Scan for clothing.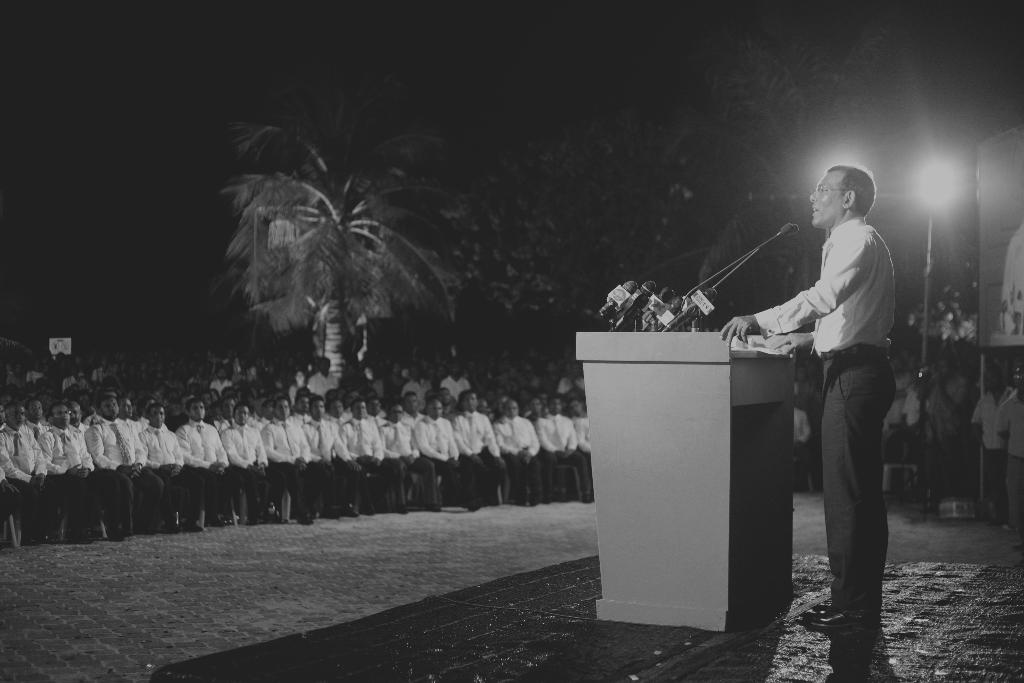
Scan result: left=789, top=409, right=806, bottom=466.
